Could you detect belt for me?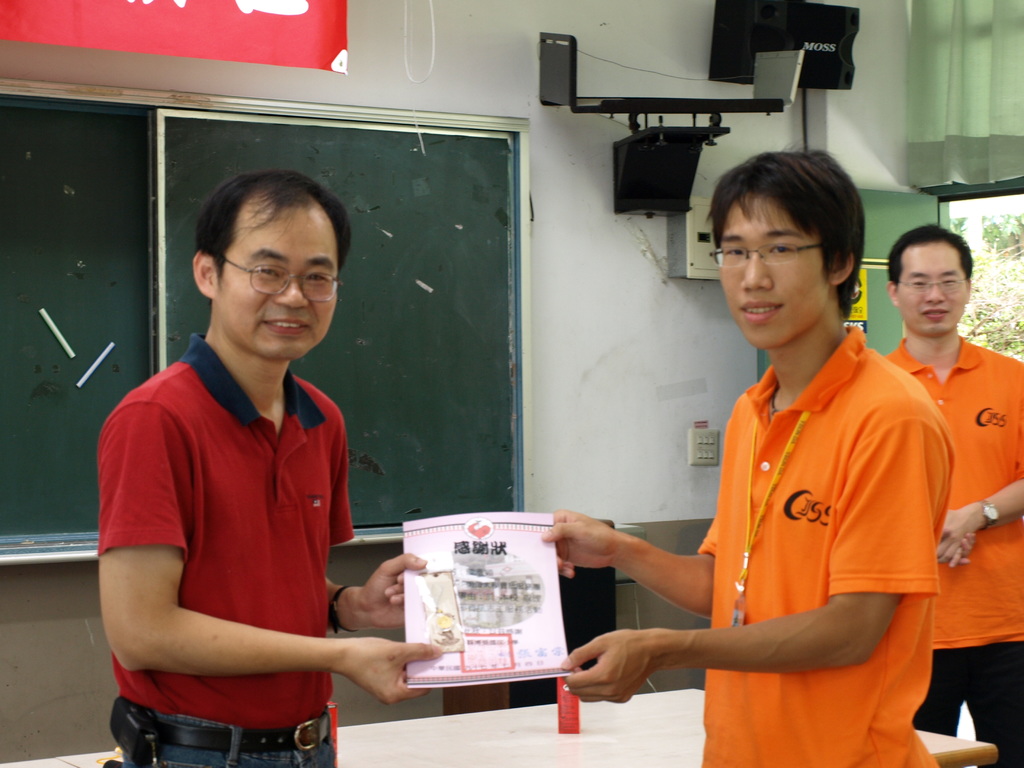
Detection result: (143, 708, 328, 748).
